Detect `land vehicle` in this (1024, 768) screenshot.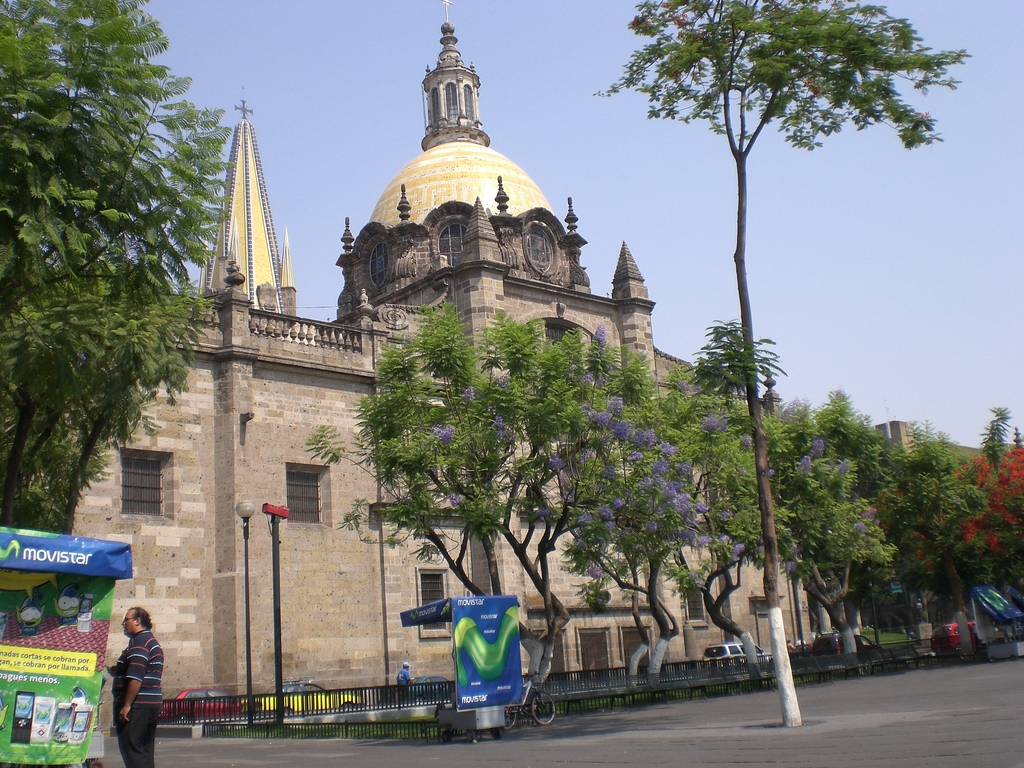
Detection: [left=813, top=631, right=892, bottom=666].
